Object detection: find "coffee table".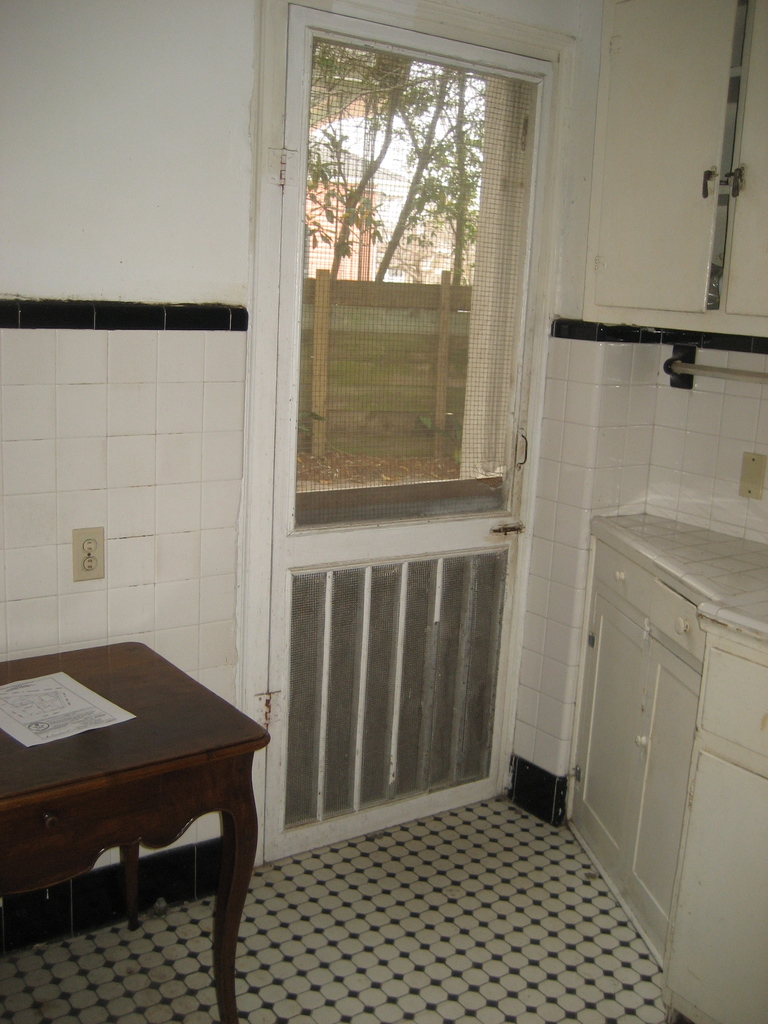
Rect(0, 632, 255, 1023).
